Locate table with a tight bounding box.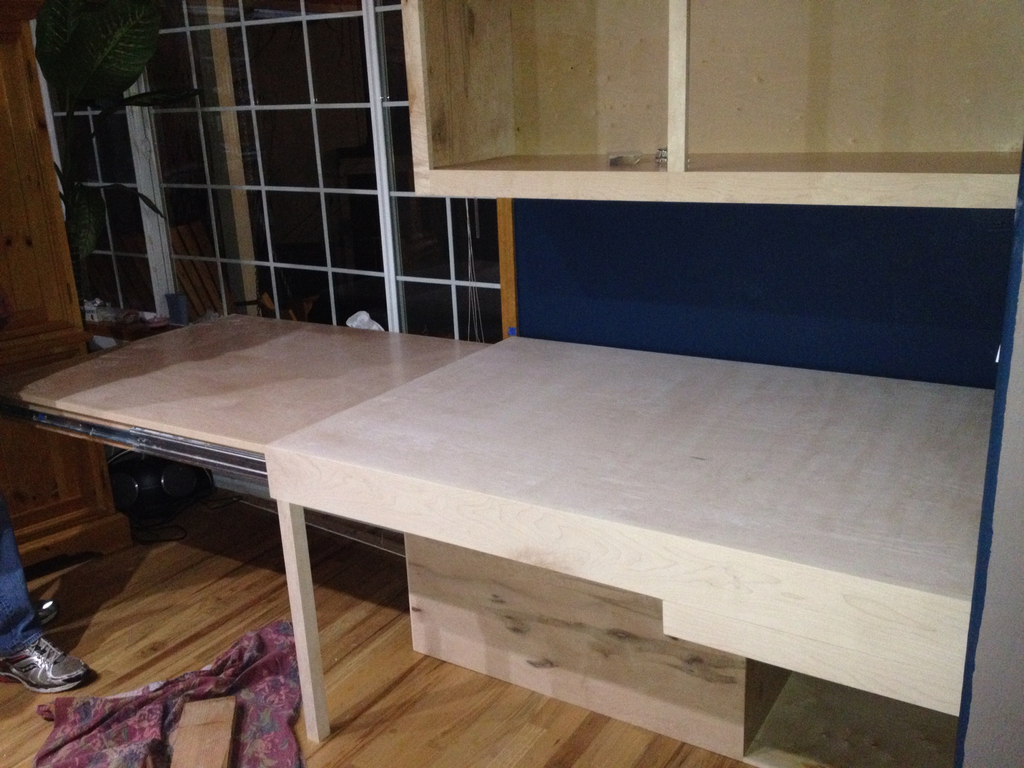
<region>0, 296, 1002, 740</region>.
